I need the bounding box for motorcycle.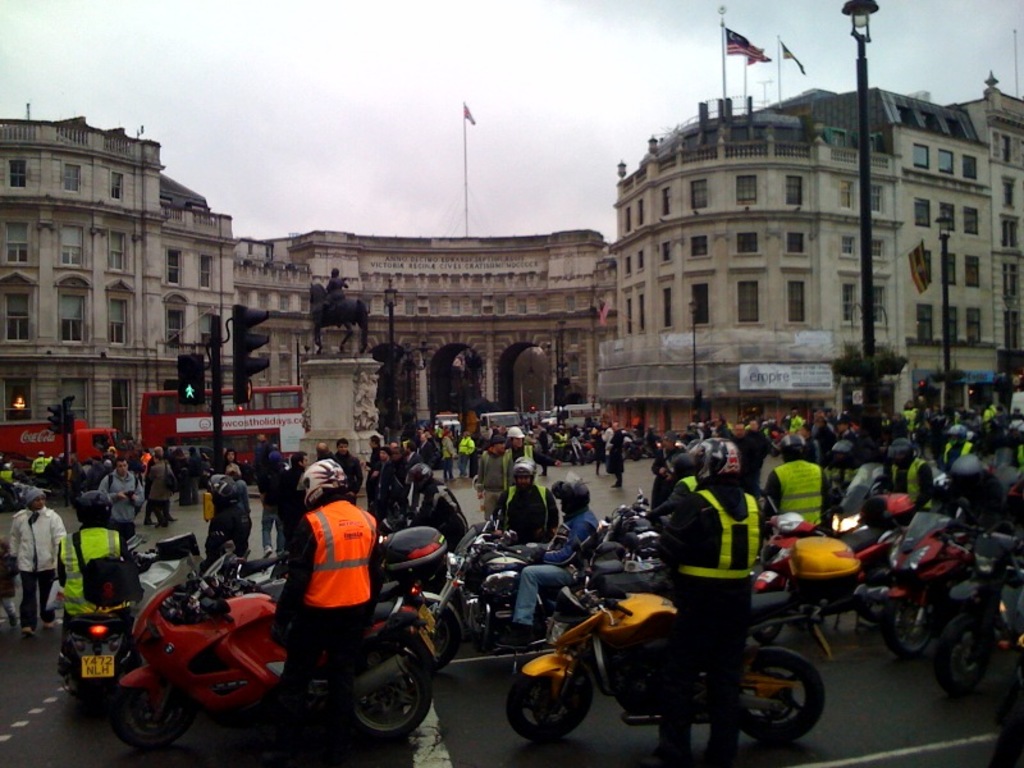
Here it is: <region>823, 460, 883, 532</region>.
